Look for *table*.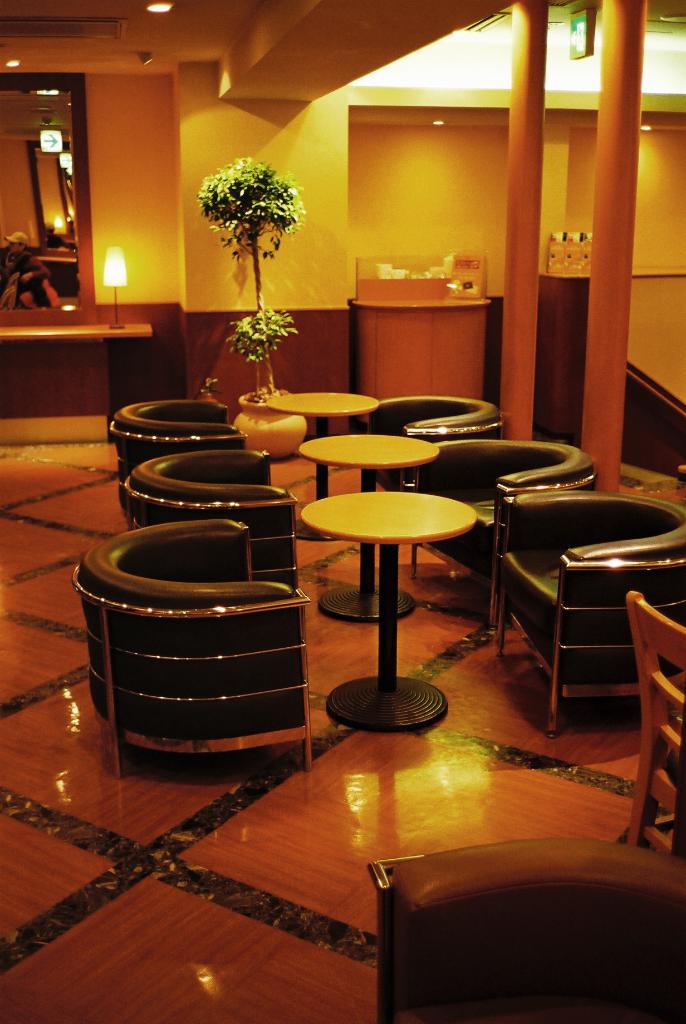
Found: (272, 395, 370, 529).
